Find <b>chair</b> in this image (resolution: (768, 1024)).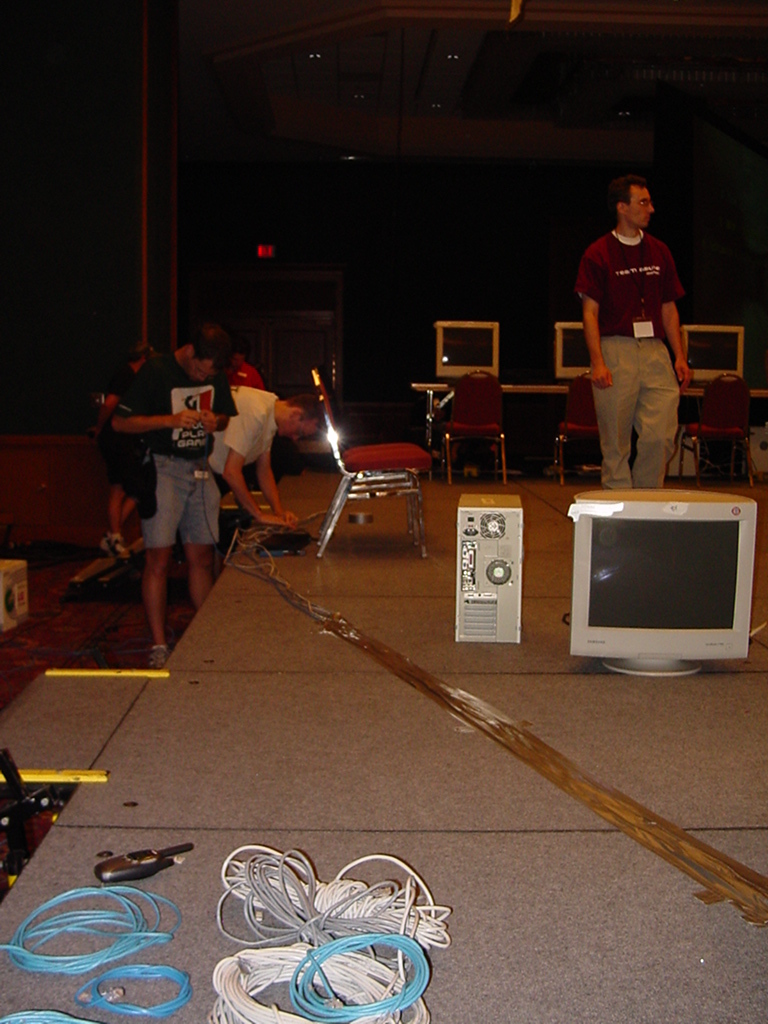
x1=554, y1=371, x2=609, y2=488.
